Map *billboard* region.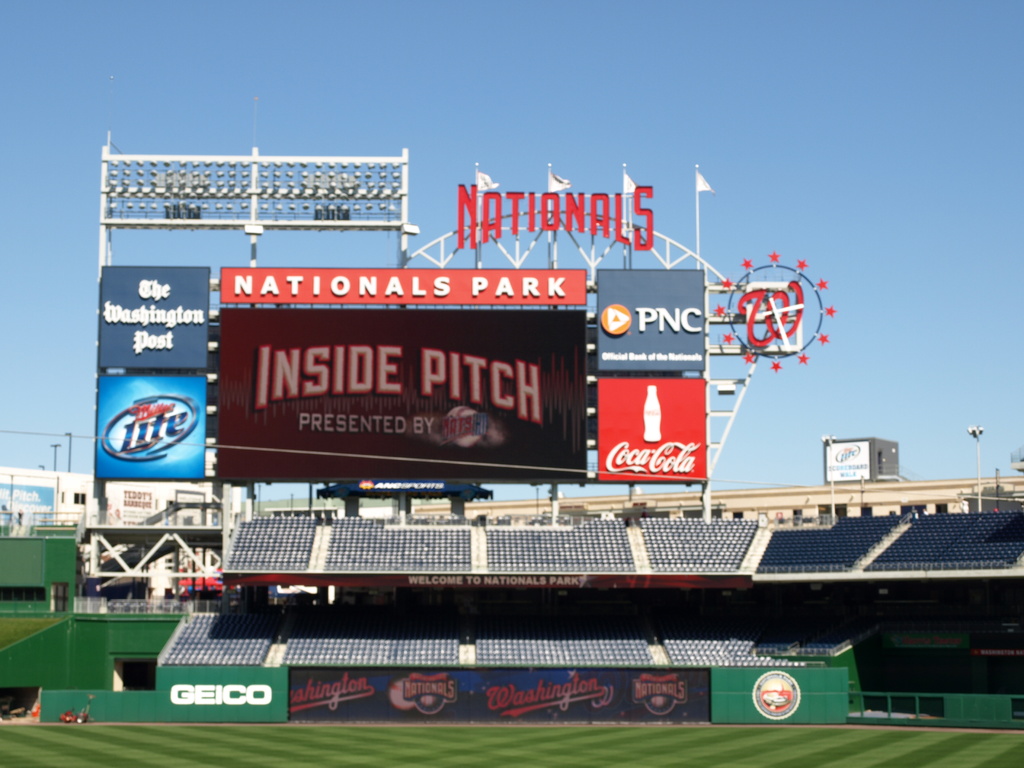
Mapped to 97,379,211,482.
